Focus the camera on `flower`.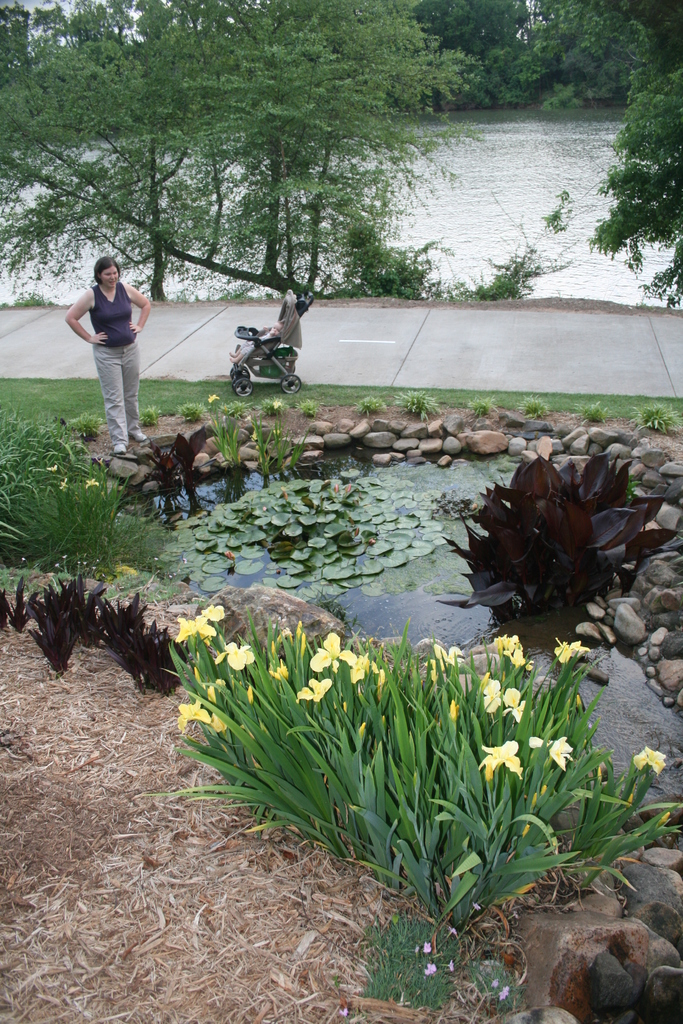
Focus region: left=470, top=903, right=482, bottom=914.
